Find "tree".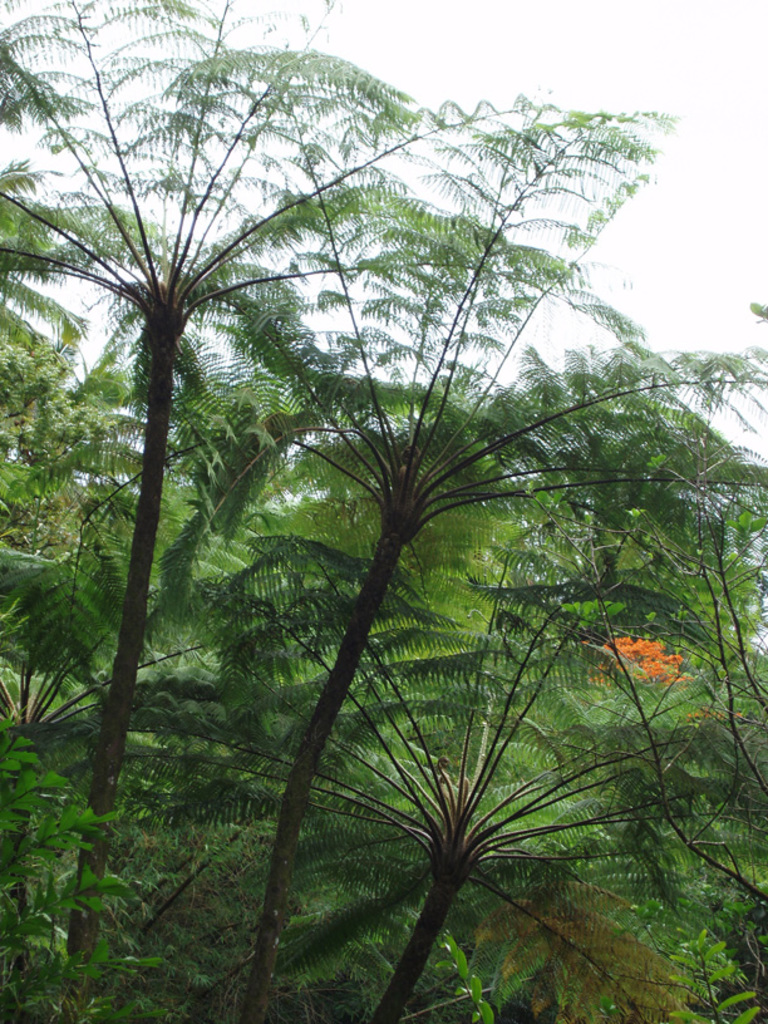
(41,0,738,1001).
